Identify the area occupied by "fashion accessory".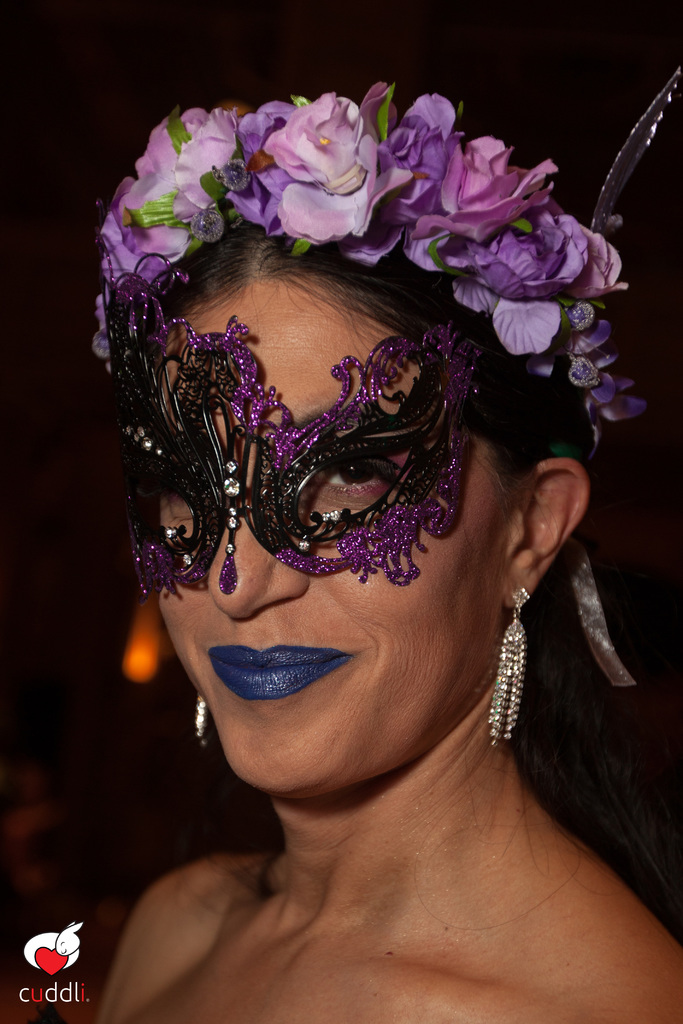
Area: (106, 59, 645, 419).
